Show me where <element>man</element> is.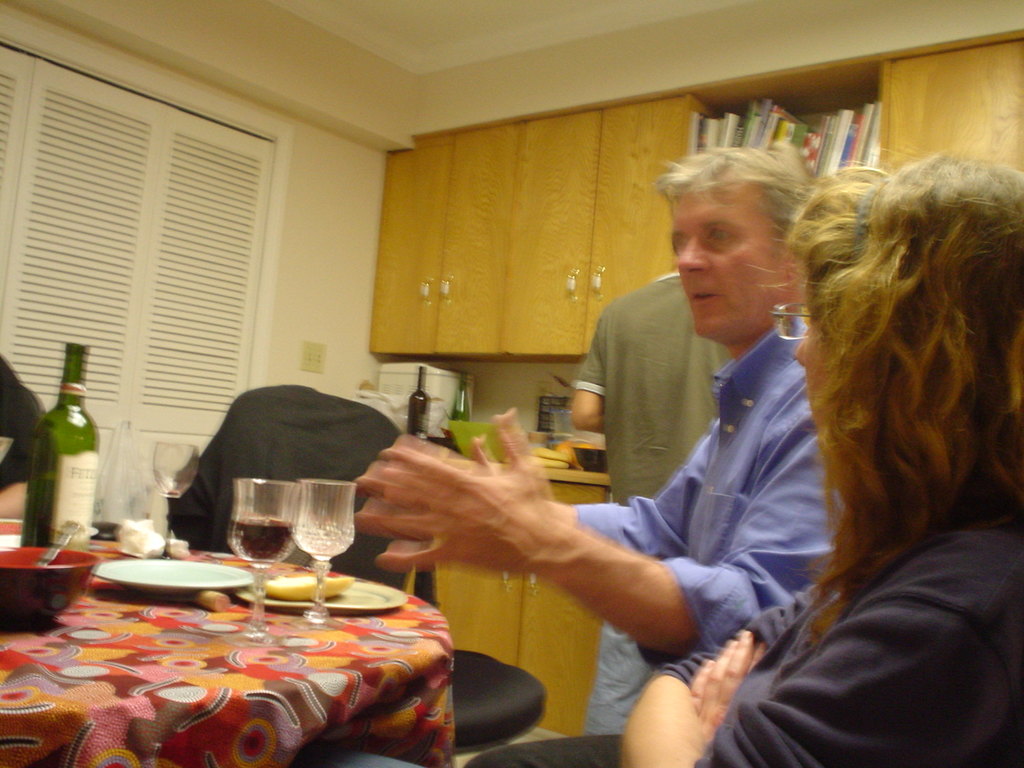
<element>man</element> is at 560 270 742 737.
